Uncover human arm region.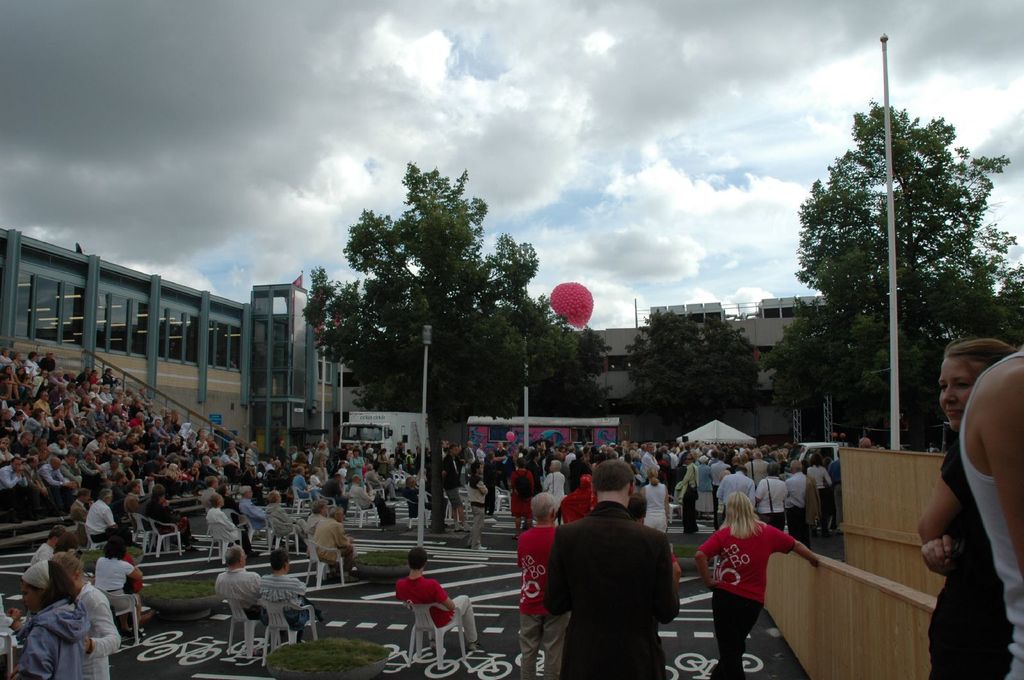
Uncovered: <region>755, 477, 764, 501</region>.
